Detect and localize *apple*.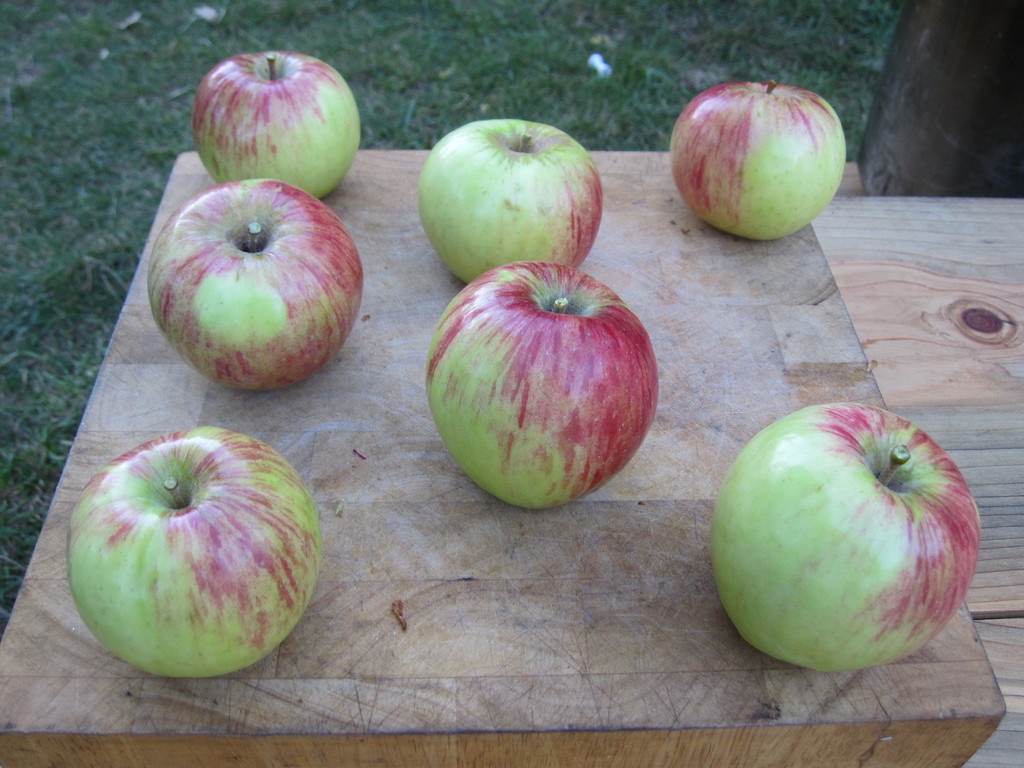
Localized at [191,51,361,200].
